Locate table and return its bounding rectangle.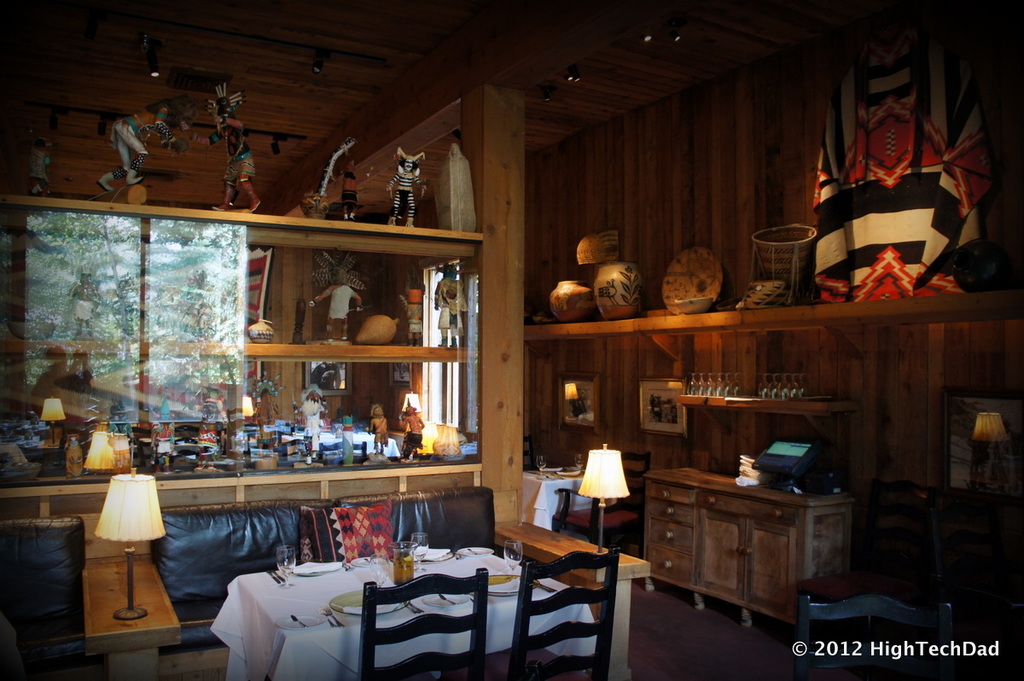
pyautogui.locateOnScreen(86, 555, 189, 680).
